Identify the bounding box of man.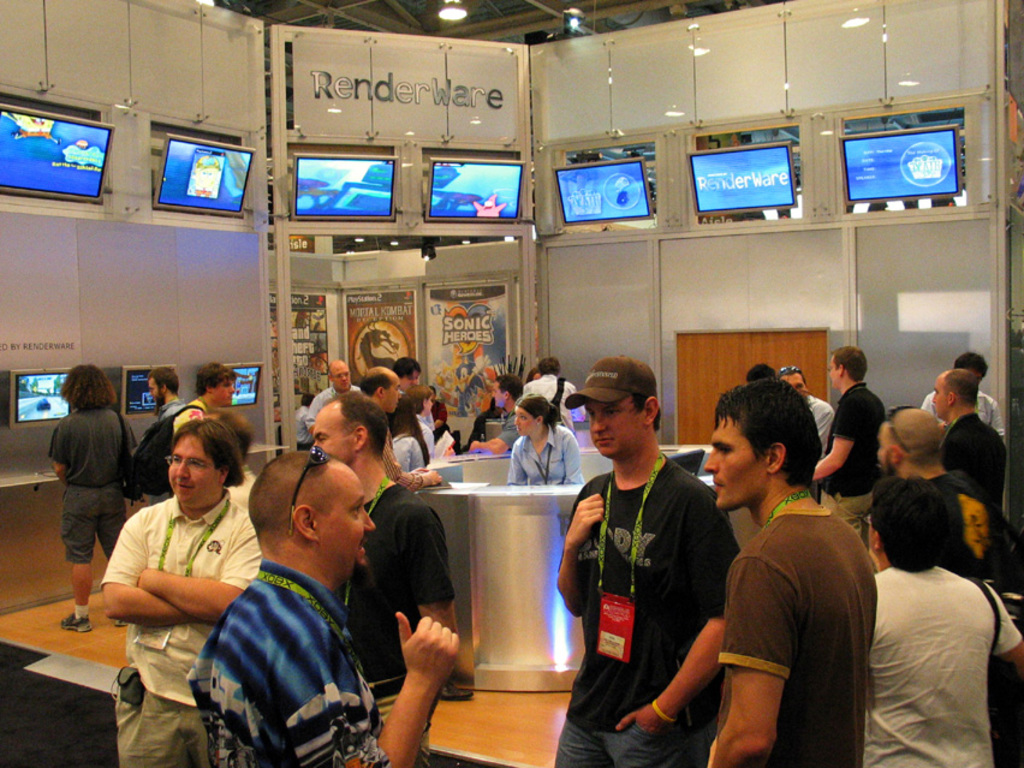
bbox=(145, 359, 239, 502).
